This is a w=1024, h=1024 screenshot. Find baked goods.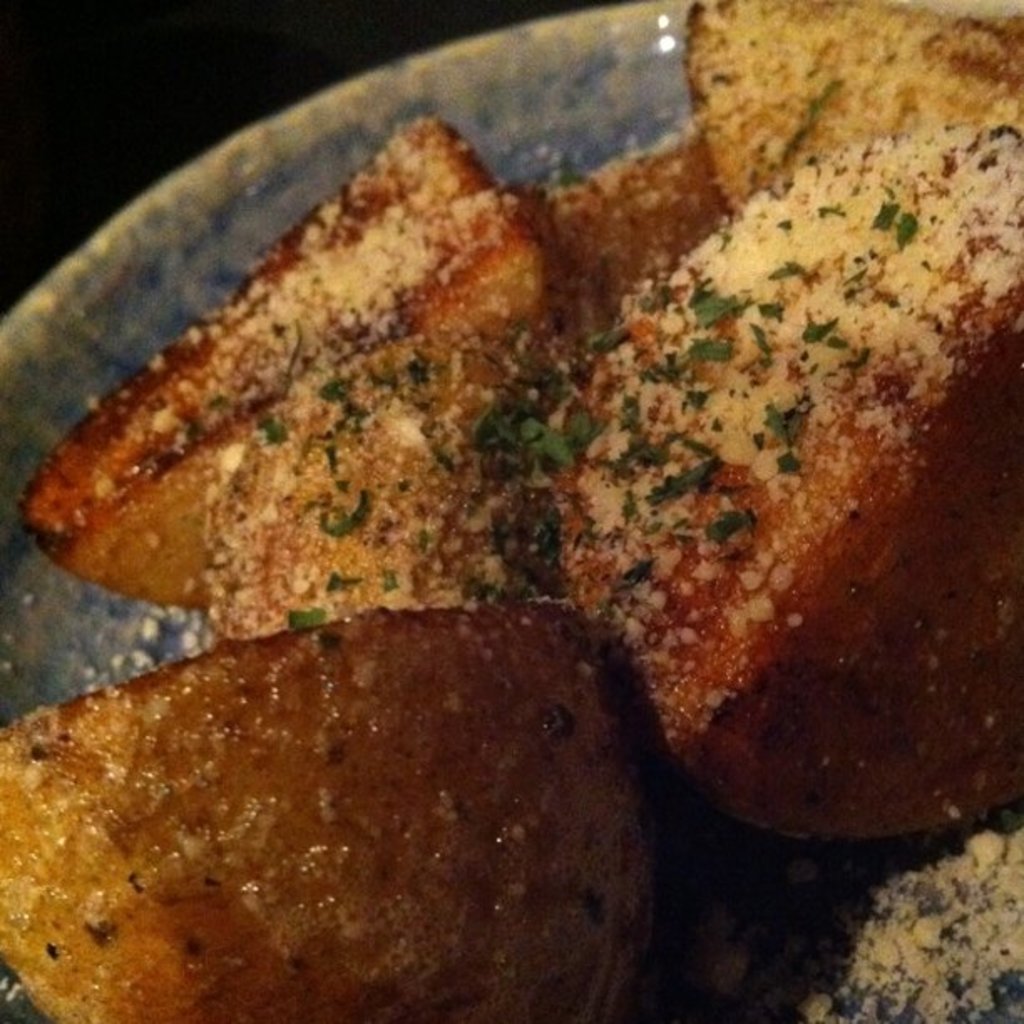
Bounding box: bbox=[0, 599, 629, 1022].
